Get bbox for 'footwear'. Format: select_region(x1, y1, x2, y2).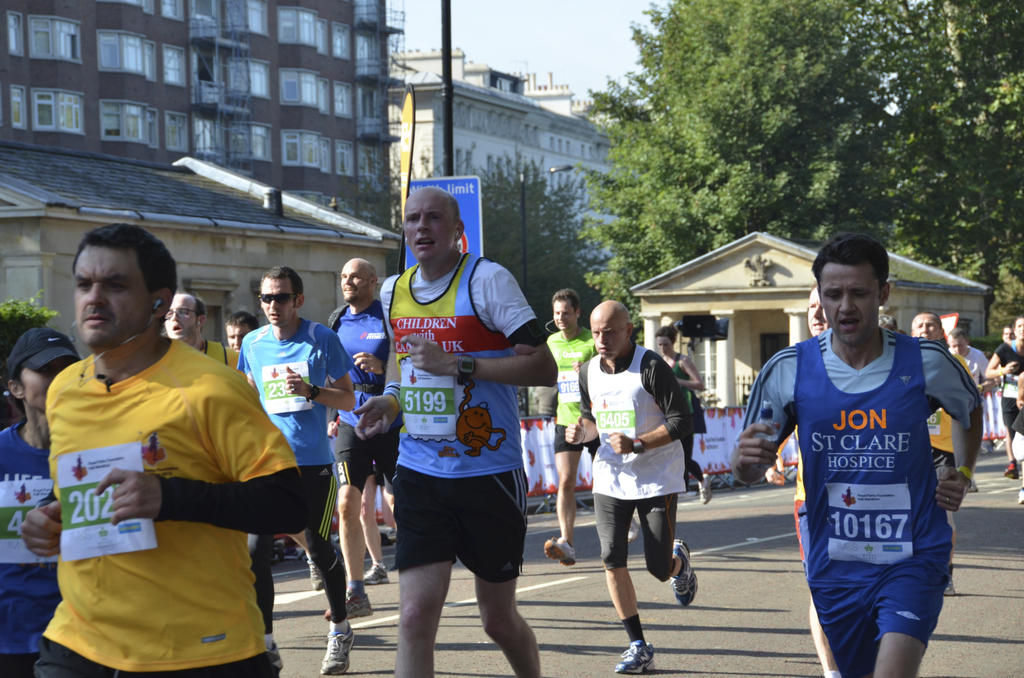
select_region(269, 638, 282, 677).
